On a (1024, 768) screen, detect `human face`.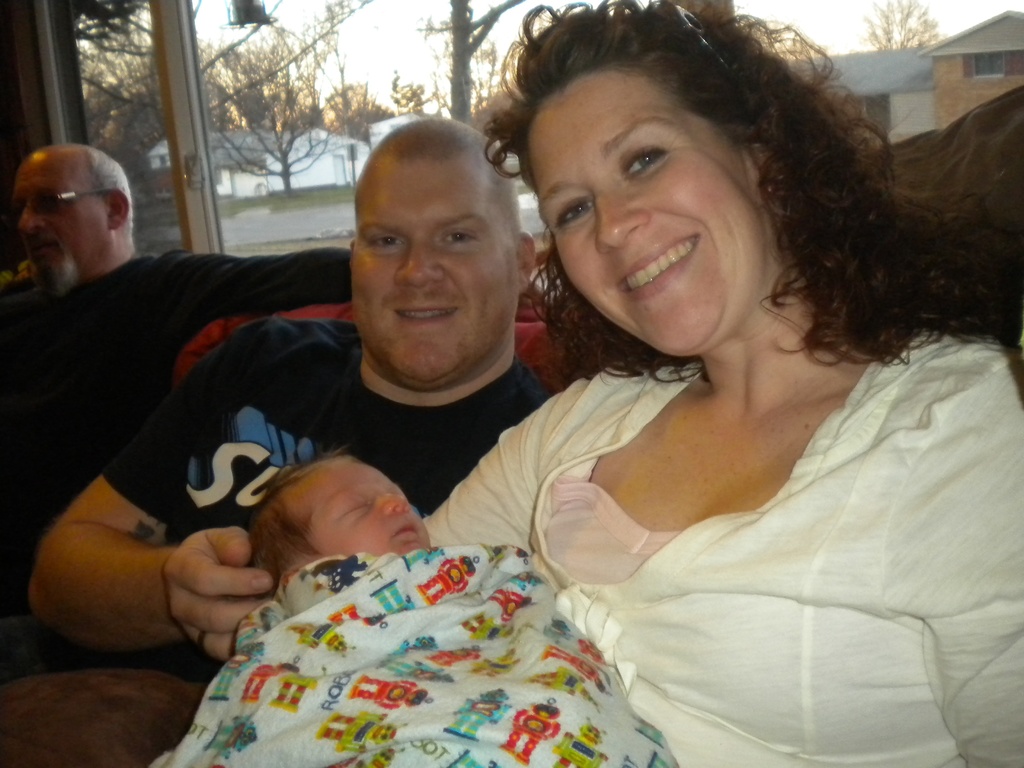
<region>283, 459, 431, 556</region>.
